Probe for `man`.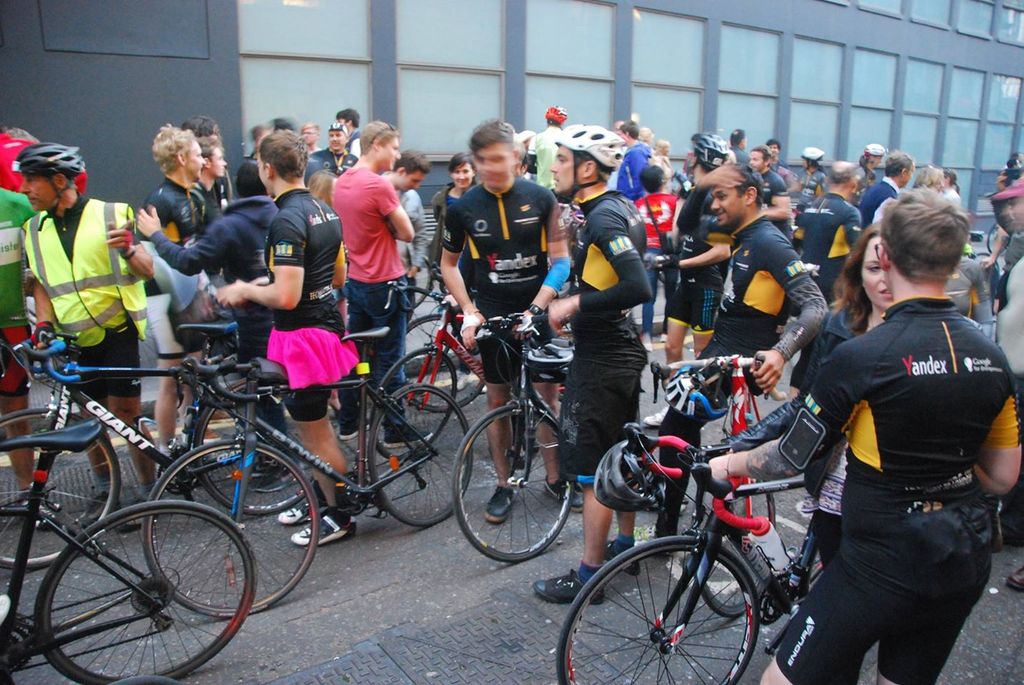
Probe result: box(335, 101, 362, 157).
